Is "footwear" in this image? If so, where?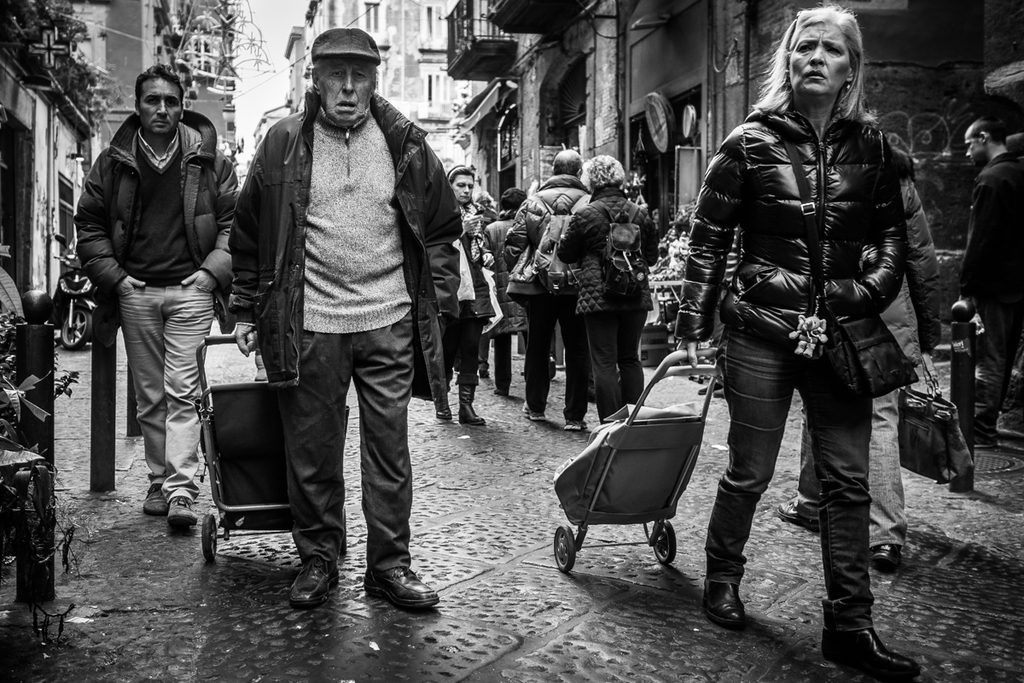
Yes, at crop(777, 496, 822, 532).
